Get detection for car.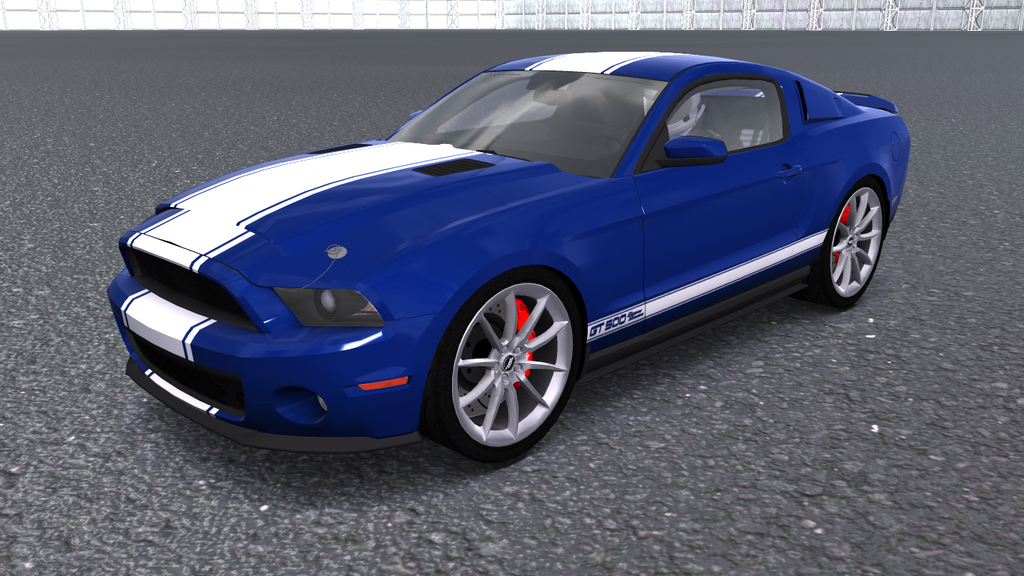
Detection: l=103, t=49, r=912, b=467.
